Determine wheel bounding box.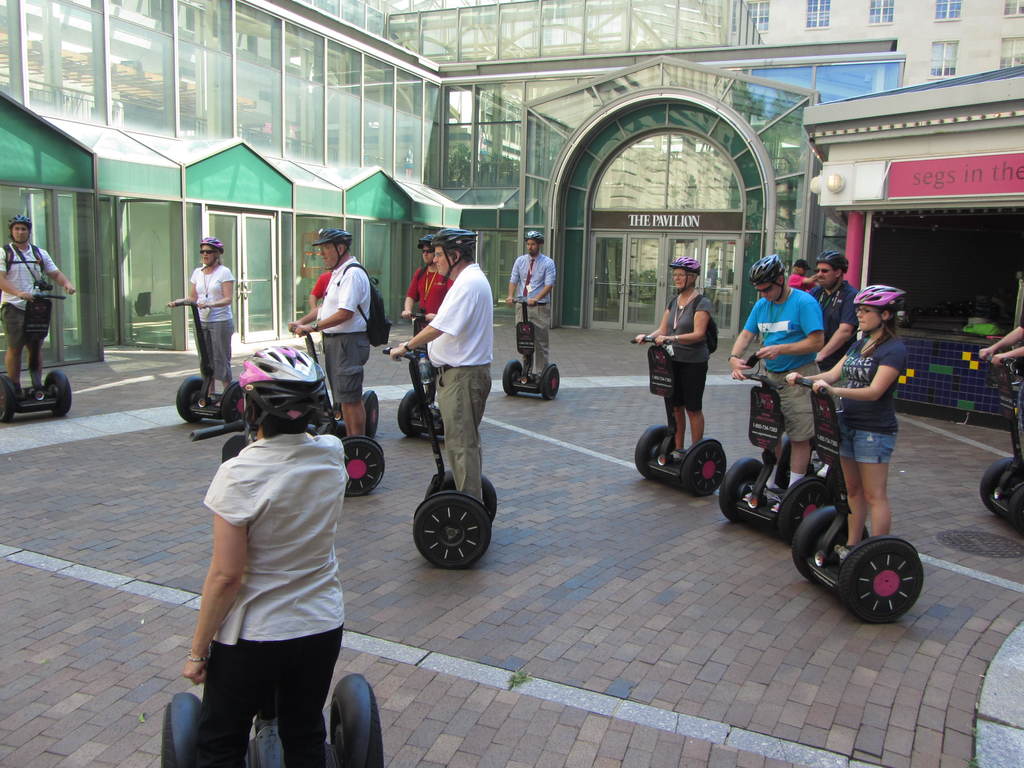
Determined: <box>343,437,383,497</box>.
